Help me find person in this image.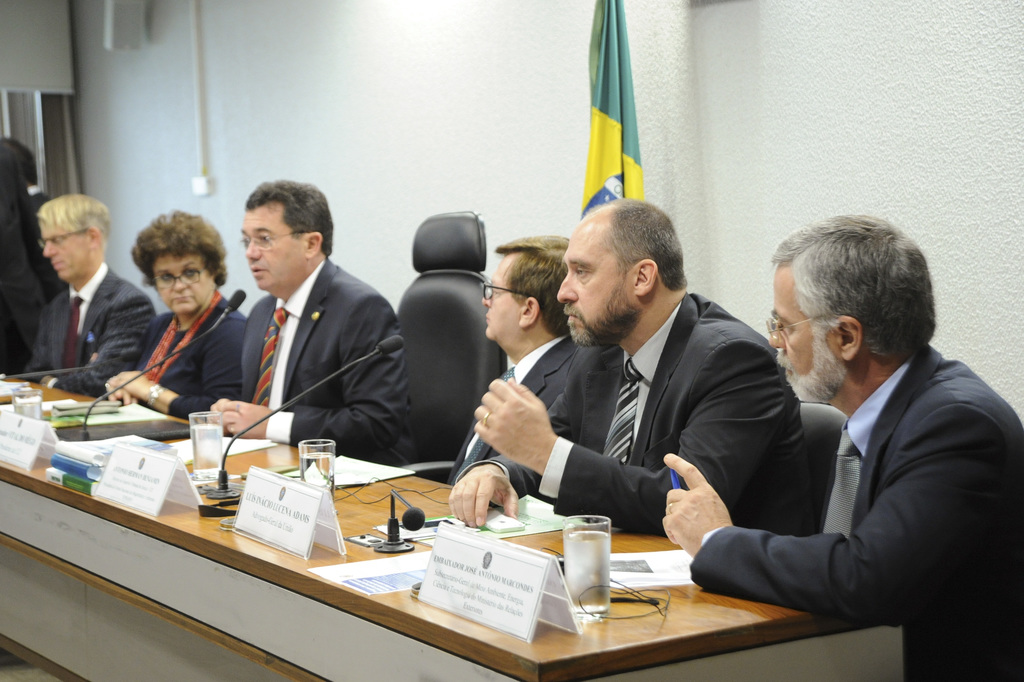
Found it: left=105, top=204, right=248, bottom=430.
